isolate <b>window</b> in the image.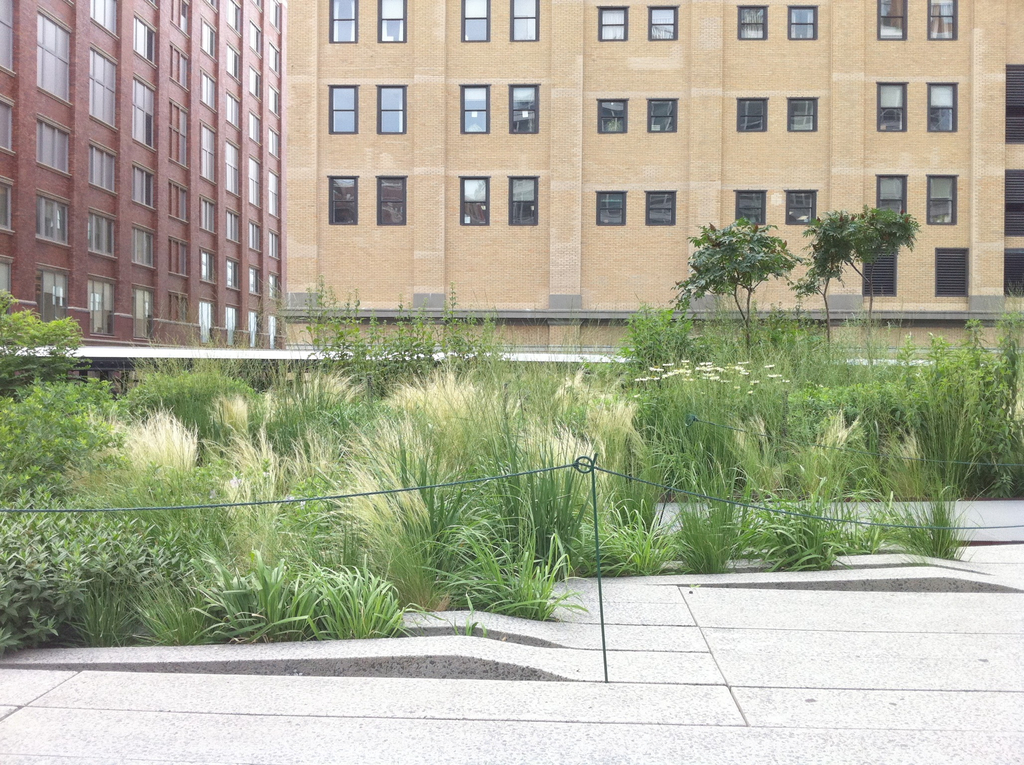
Isolated region: select_region(936, 250, 968, 302).
